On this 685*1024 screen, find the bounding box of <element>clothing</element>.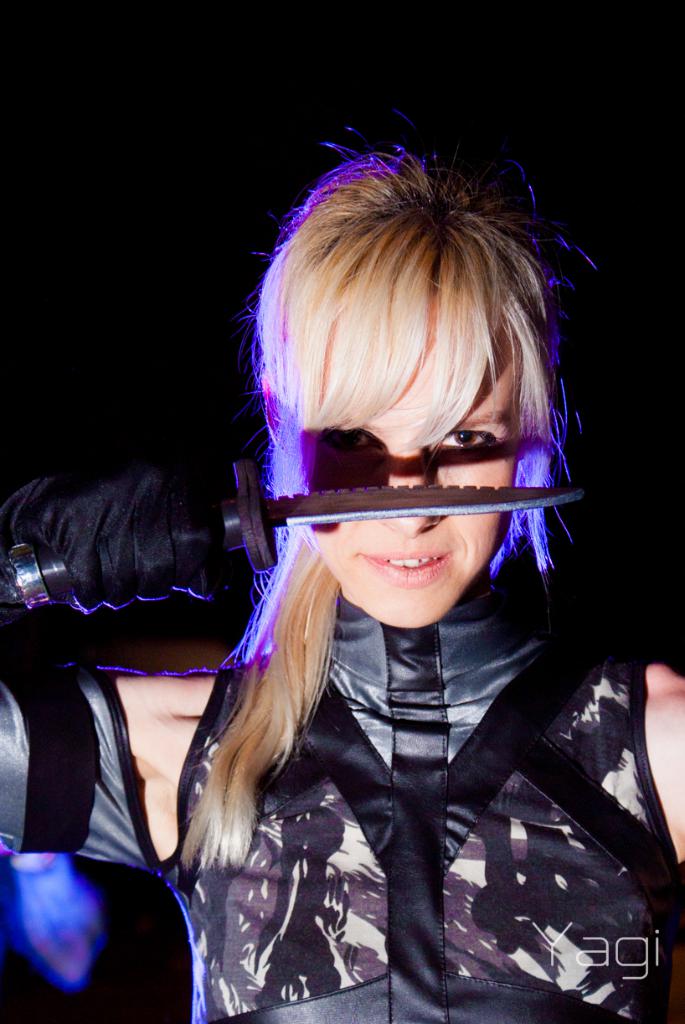
Bounding box: select_region(0, 570, 670, 1021).
